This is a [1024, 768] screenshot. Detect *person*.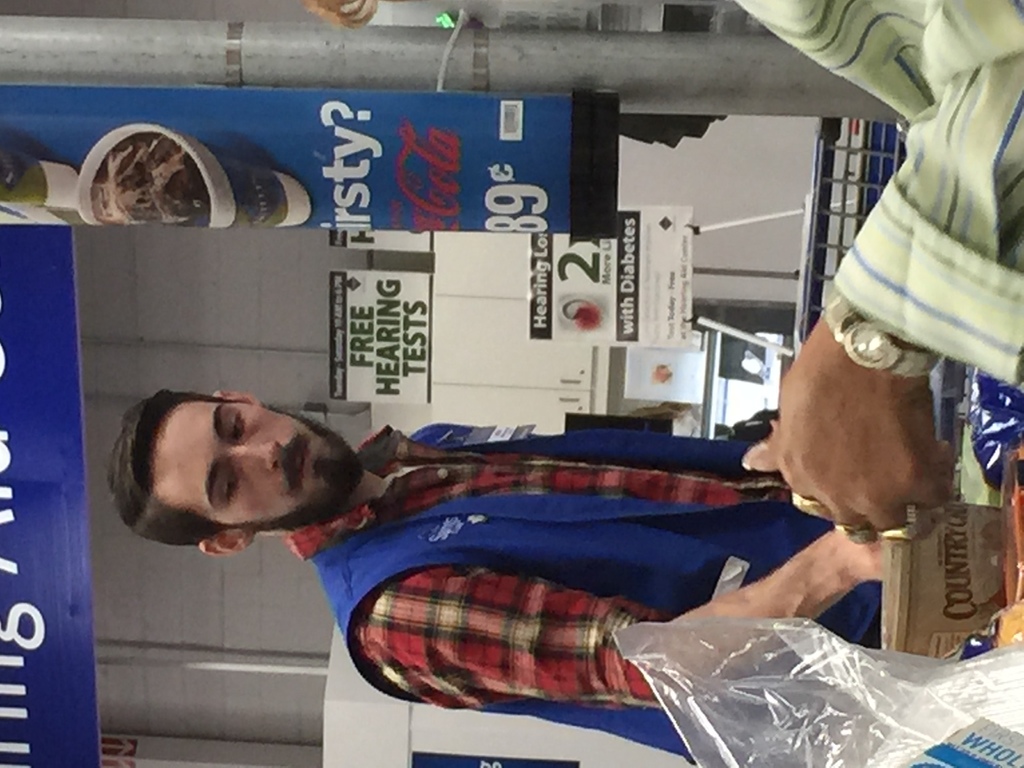
(left=105, top=383, right=892, bottom=767).
